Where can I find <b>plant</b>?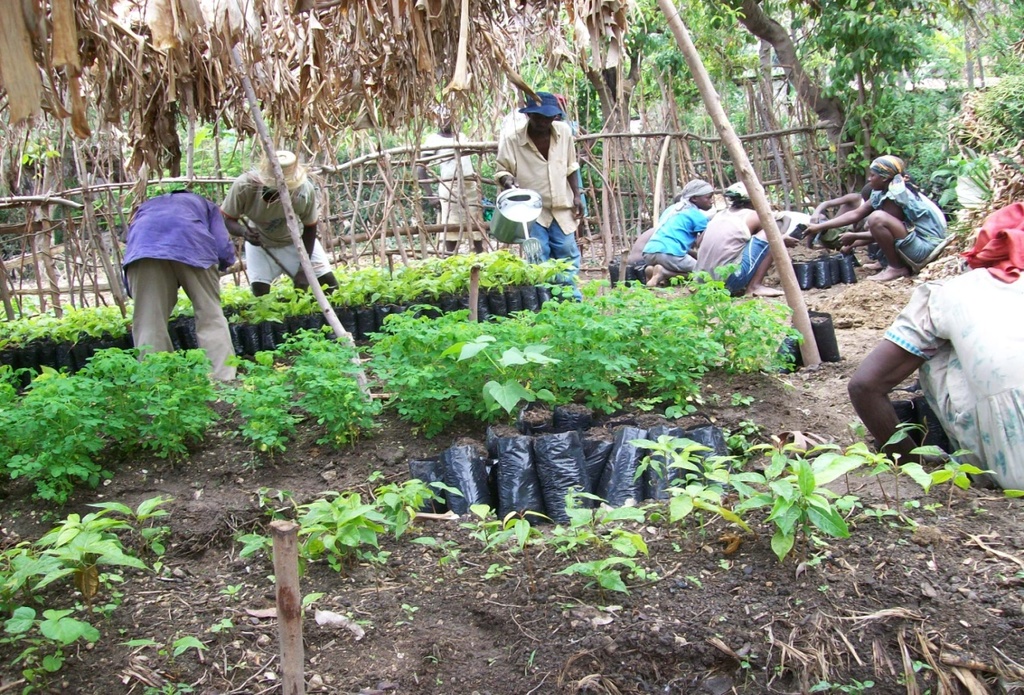
You can find it at detection(229, 526, 280, 583).
